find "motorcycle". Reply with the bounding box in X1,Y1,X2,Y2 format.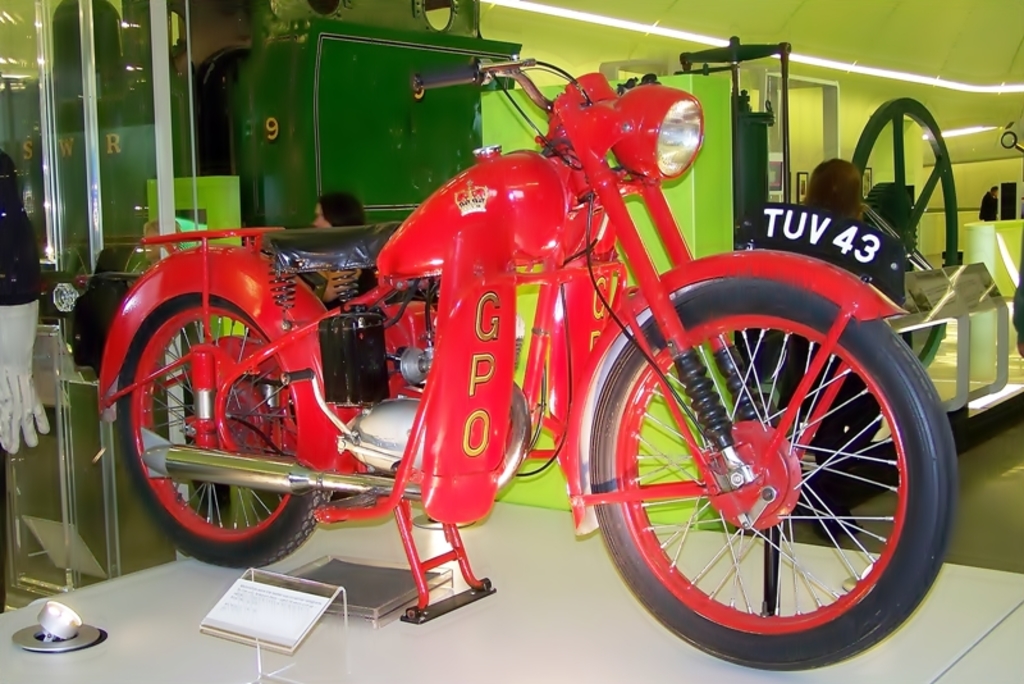
40,10,982,670.
